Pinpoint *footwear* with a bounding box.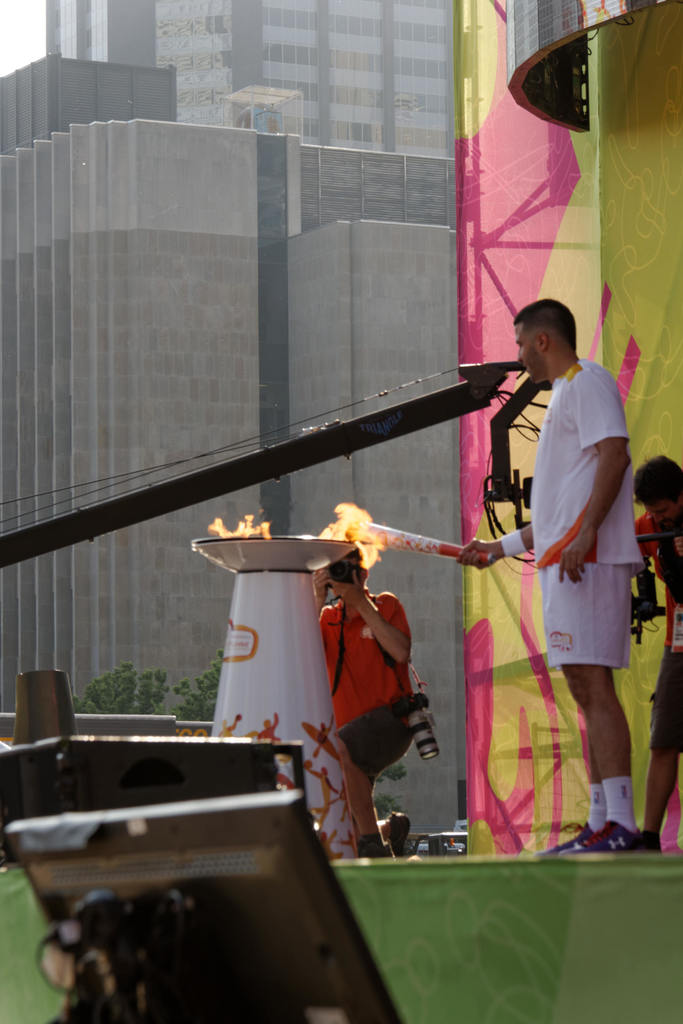
568:818:640:870.
